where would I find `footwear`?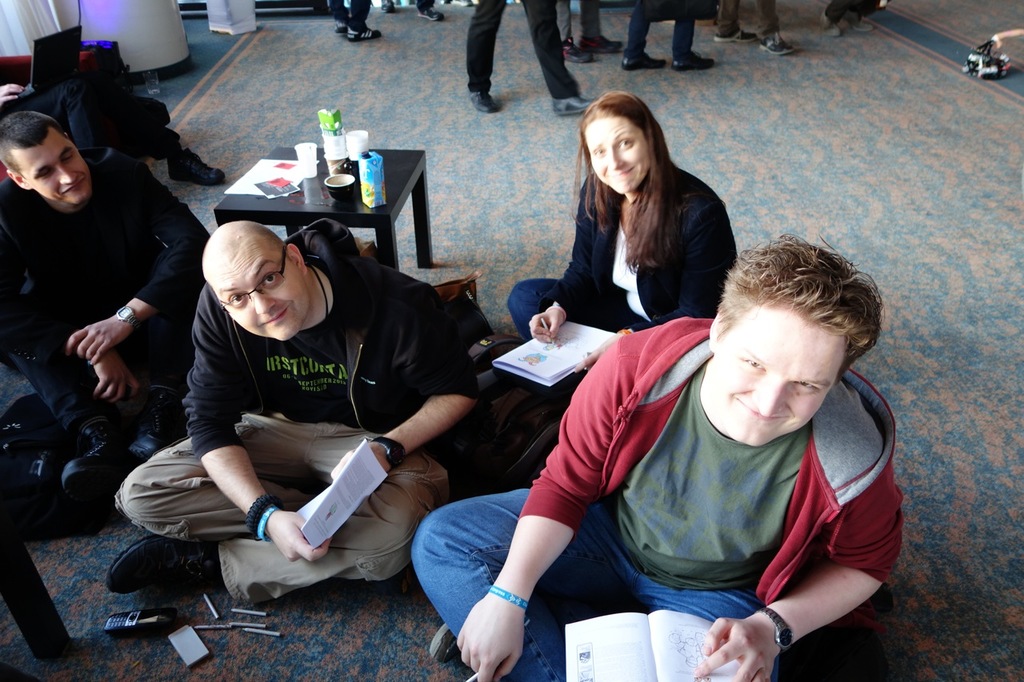
At (414,4,446,18).
